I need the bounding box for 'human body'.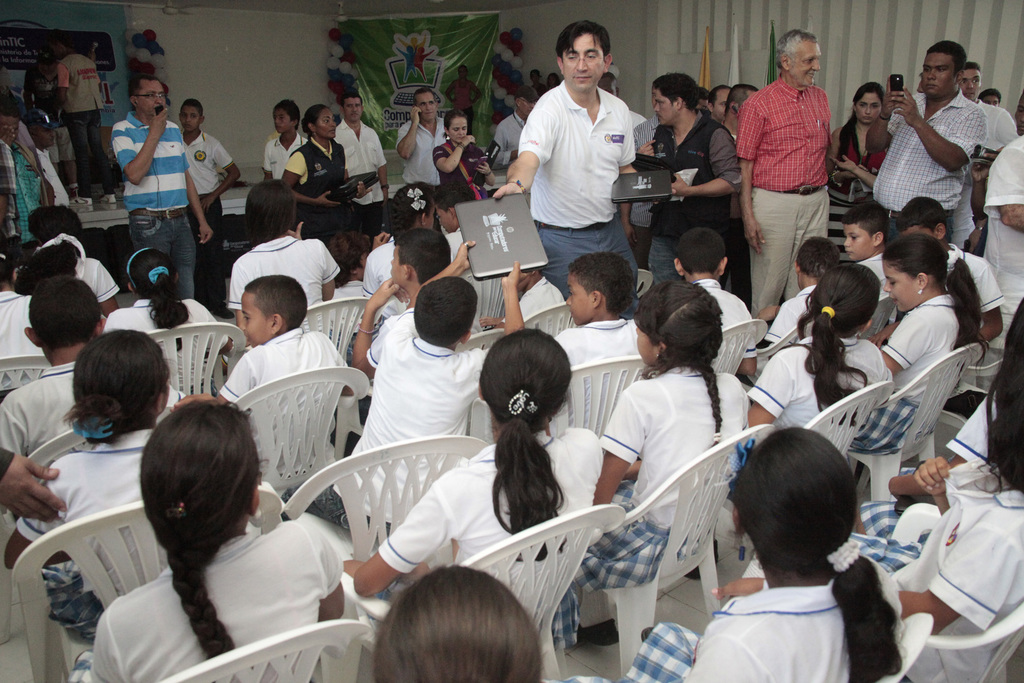
Here it is: region(707, 79, 731, 126).
